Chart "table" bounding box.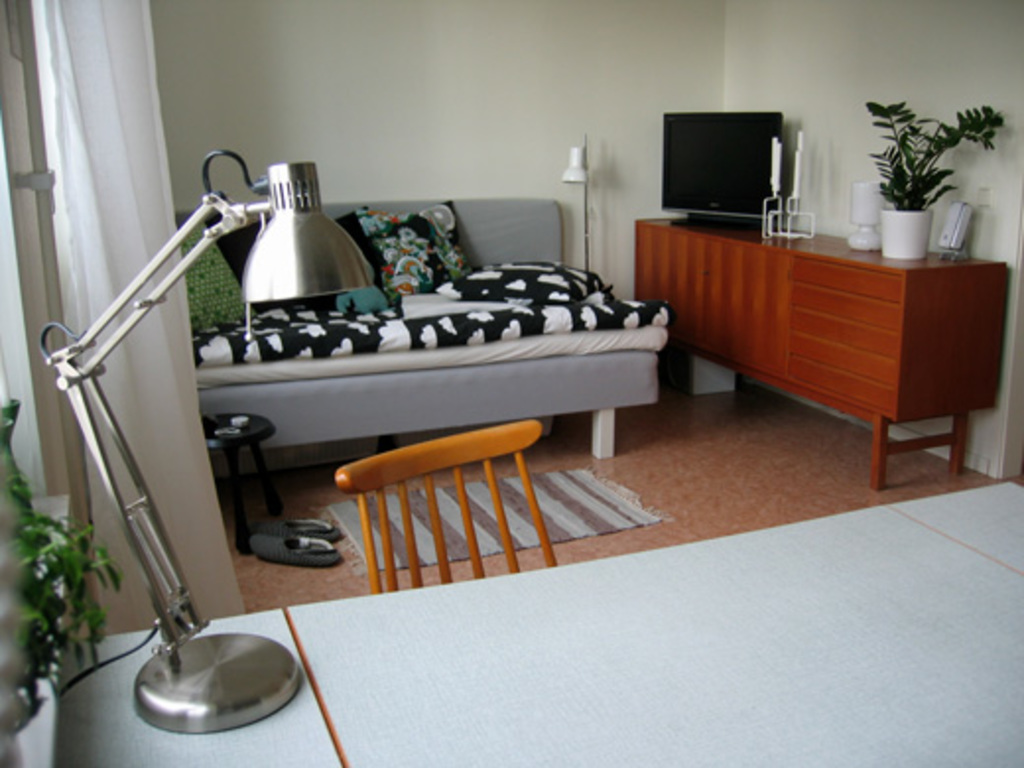
Charted: (left=632, top=219, right=1016, bottom=492).
